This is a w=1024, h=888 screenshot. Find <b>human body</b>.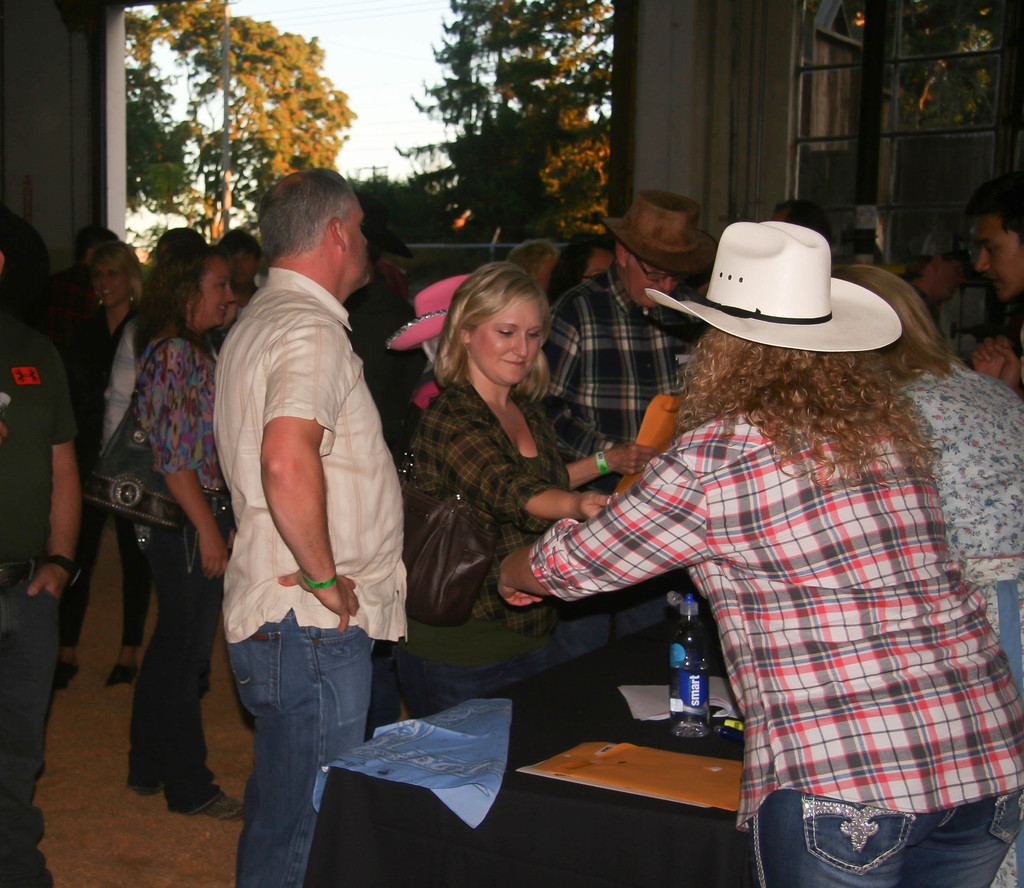
Bounding box: bbox(164, 177, 412, 883).
